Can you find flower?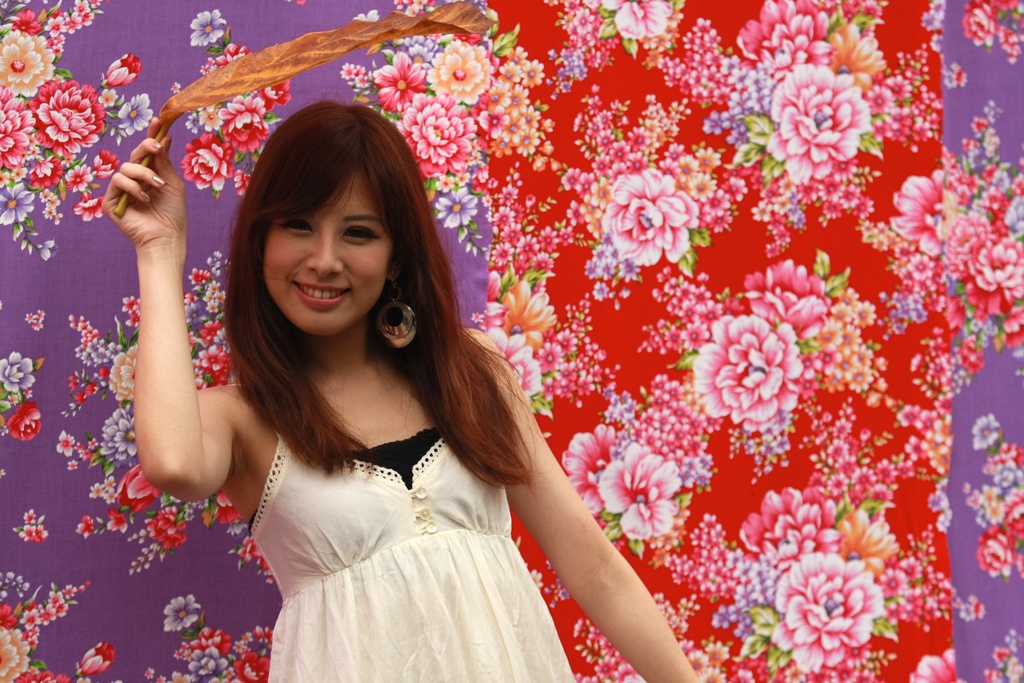
Yes, bounding box: 675/155/697/181.
